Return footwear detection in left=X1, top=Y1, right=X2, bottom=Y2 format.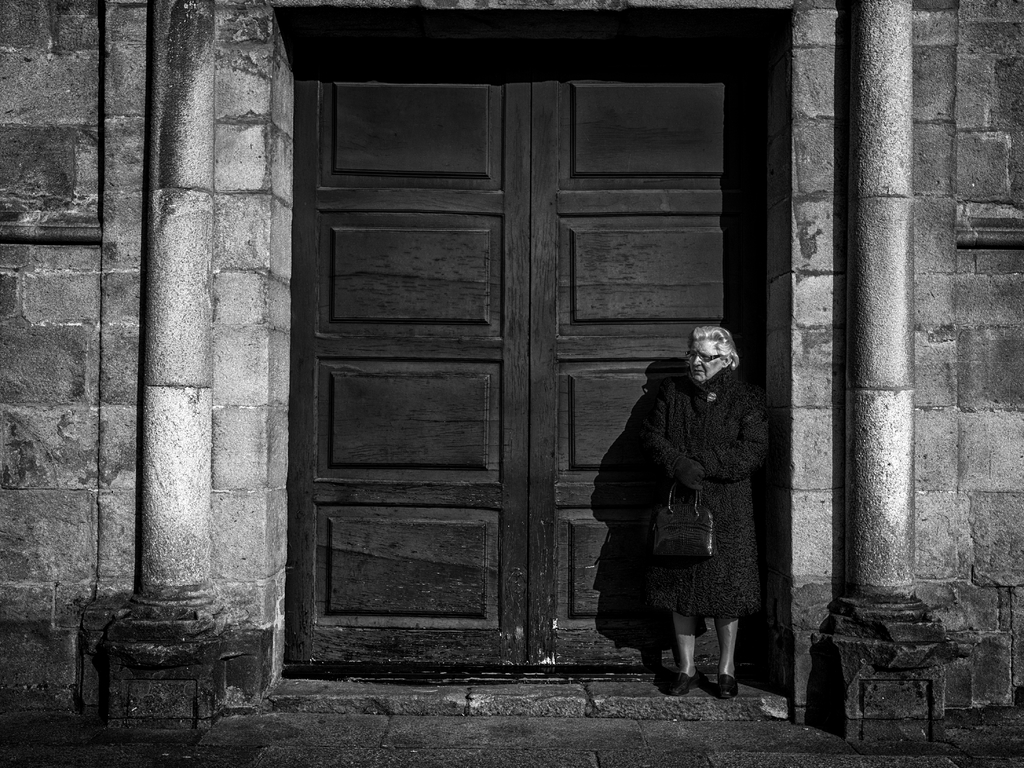
left=668, top=667, right=708, bottom=696.
